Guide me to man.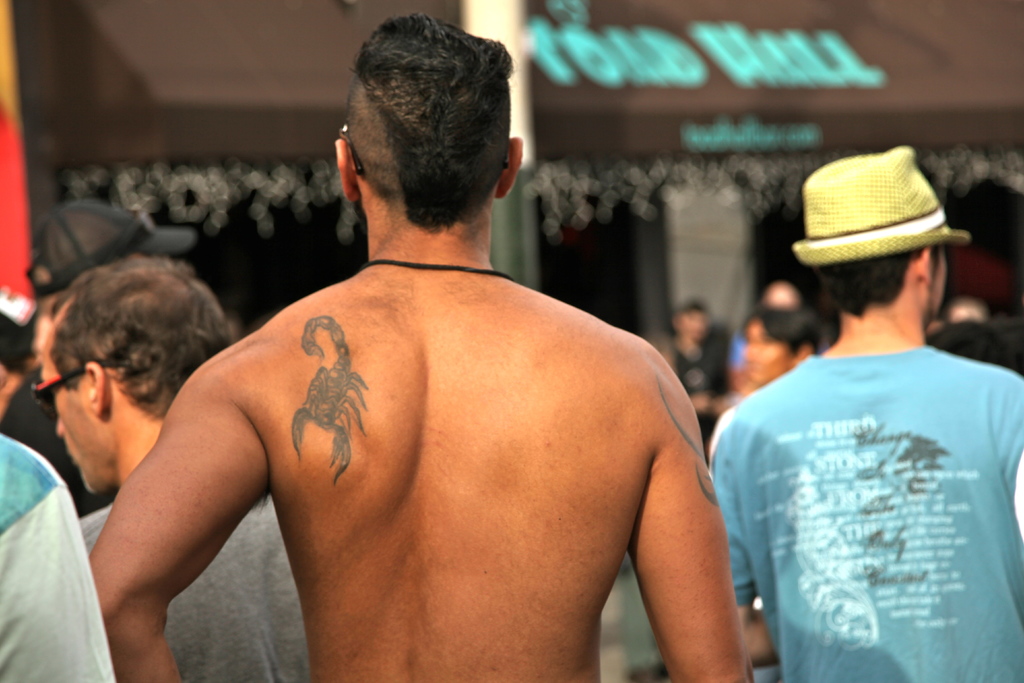
Guidance: rect(0, 194, 195, 515).
